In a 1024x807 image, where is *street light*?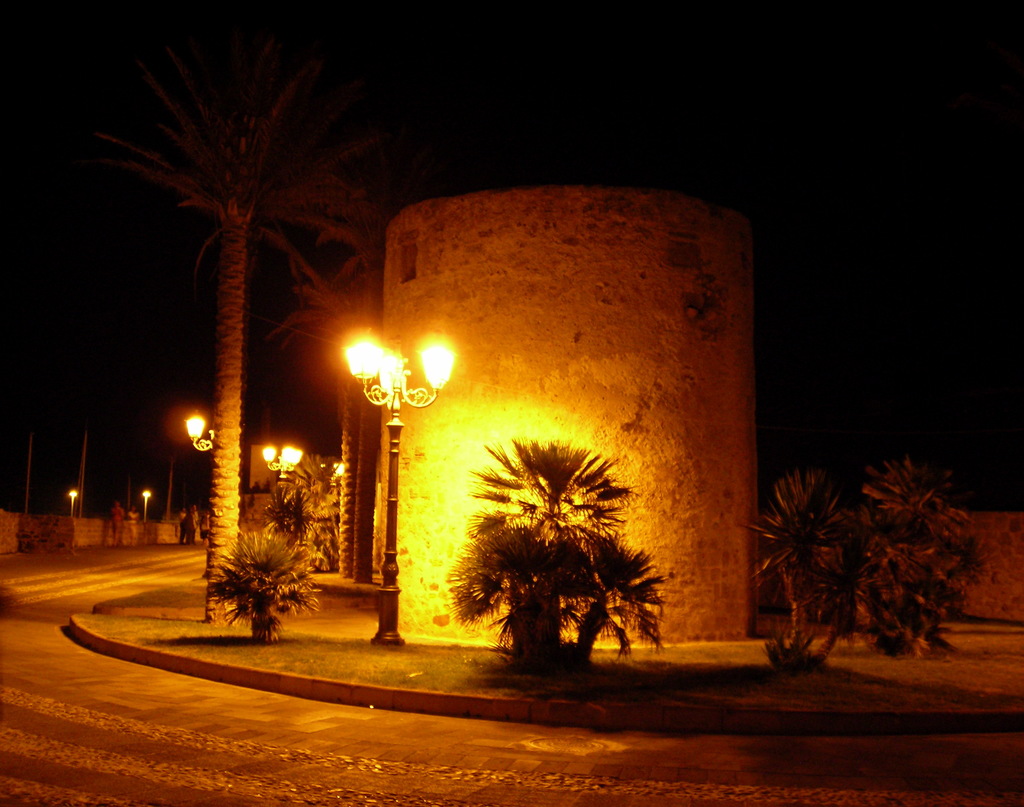
box=[139, 484, 151, 526].
